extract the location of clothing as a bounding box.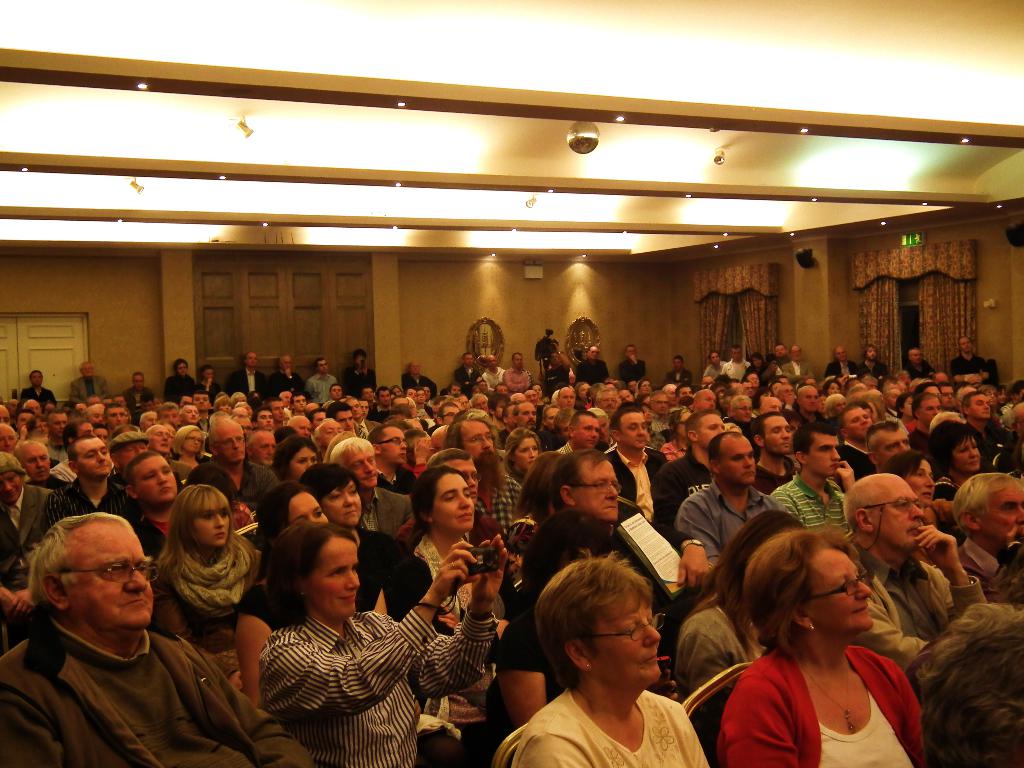
619 352 648 383.
